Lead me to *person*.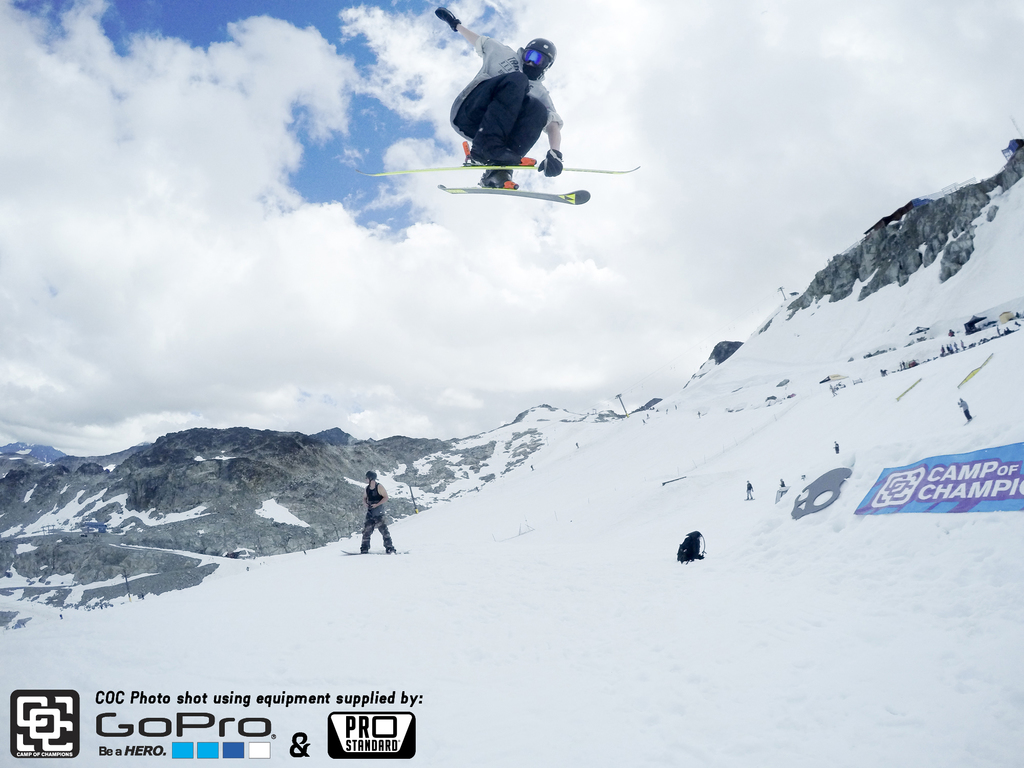
Lead to (x1=742, y1=479, x2=755, y2=500).
